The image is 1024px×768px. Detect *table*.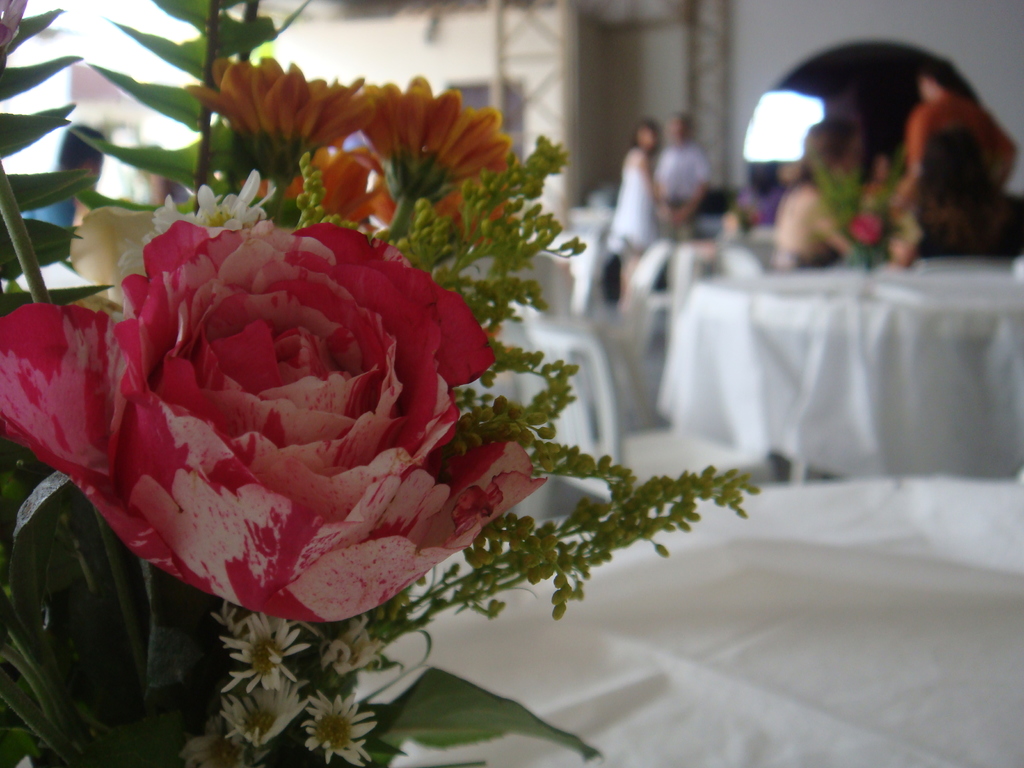
Detection: pyautogui.locateOnScreen(657, 225, 1023, 476).
